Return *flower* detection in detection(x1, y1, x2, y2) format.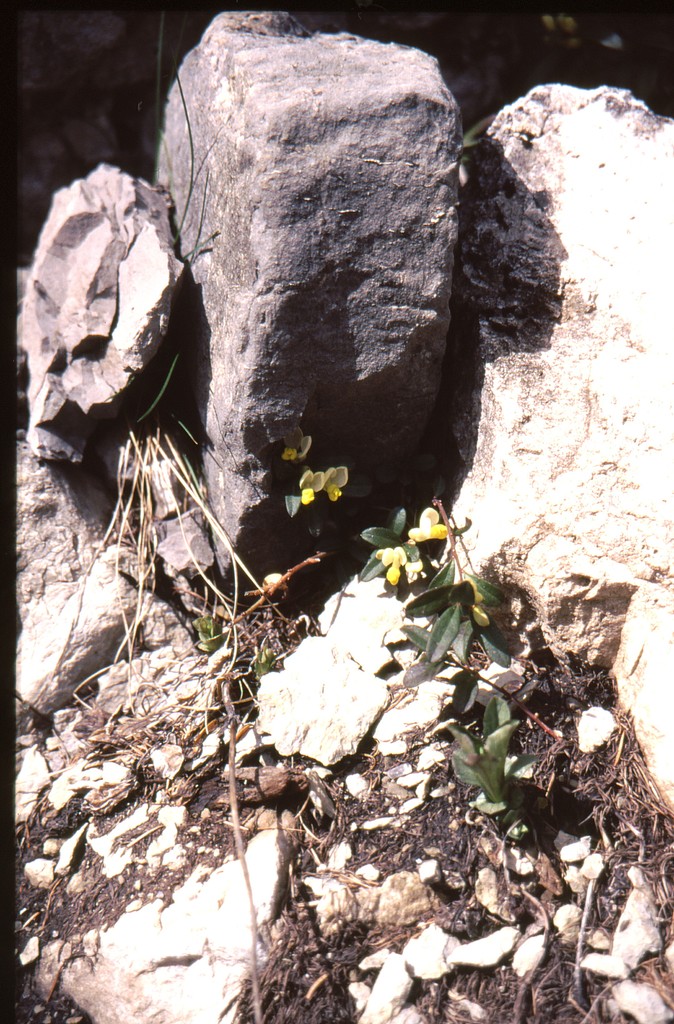
detection(324, 462, 349, 497).
